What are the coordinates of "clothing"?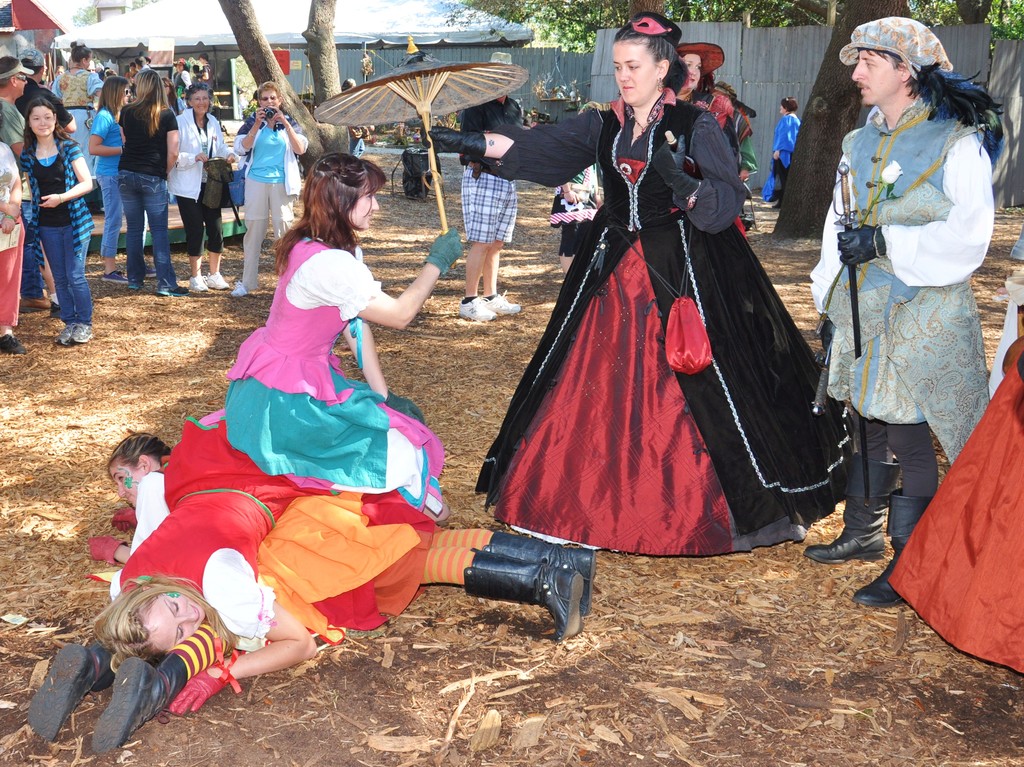
213:226:451:513.
